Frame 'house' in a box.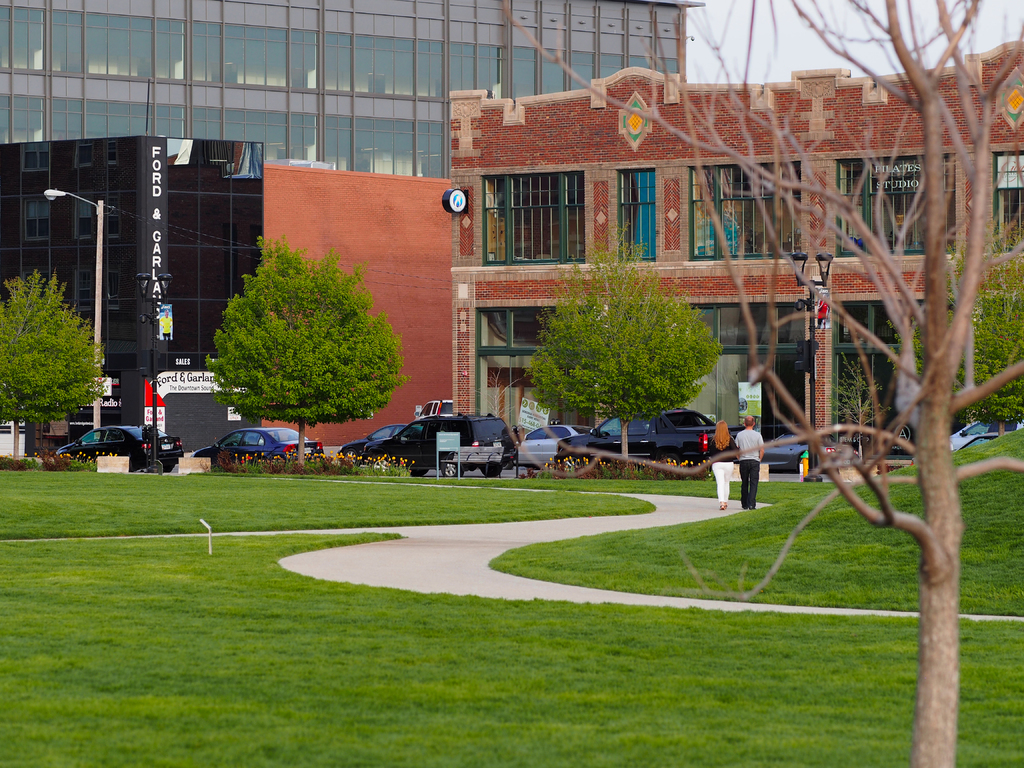
{"left": 0, "top": 0, "right": 683, "bottom": 446}.
